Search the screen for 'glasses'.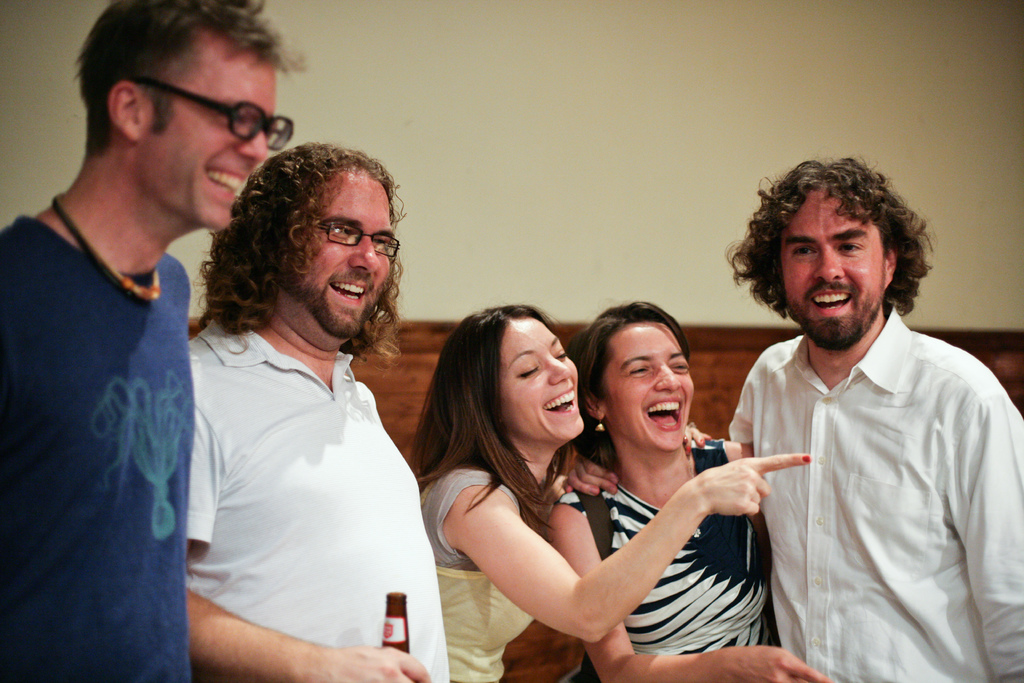
Found at (left=143, top=84, right=296, bottom=150).
